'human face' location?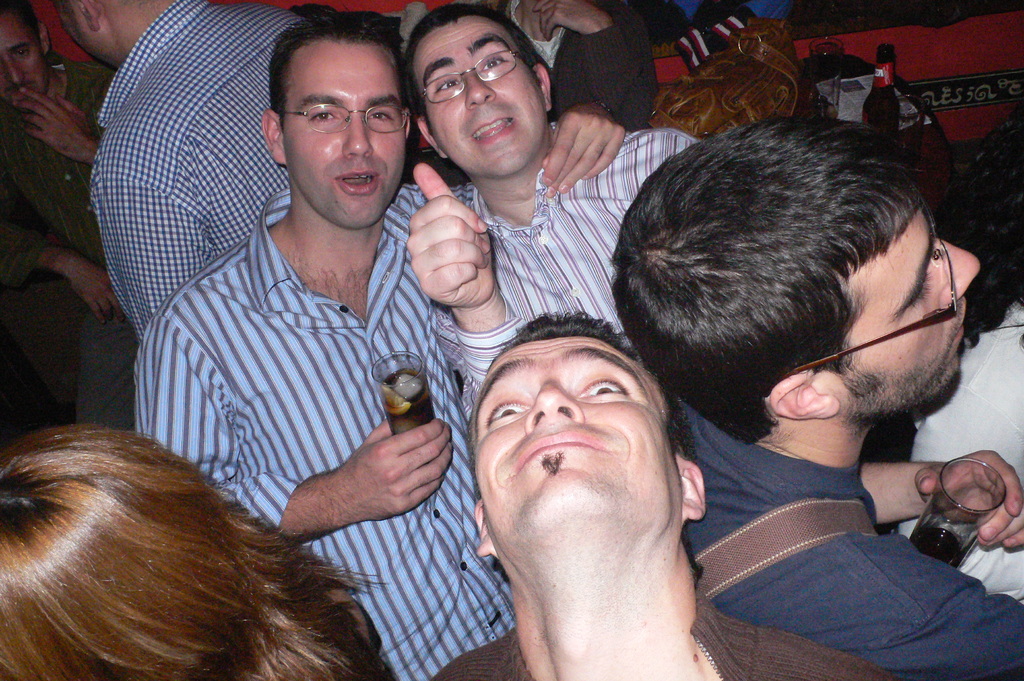
Rect(417, 14, 550, 173)
